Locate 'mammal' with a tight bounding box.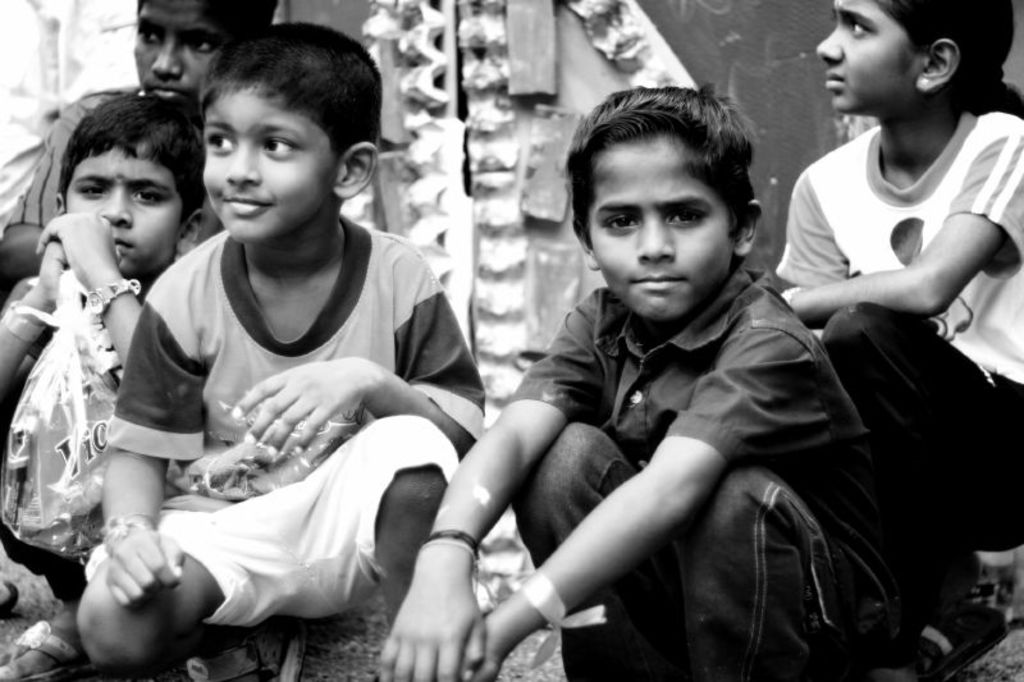
(388,132,900,644).
